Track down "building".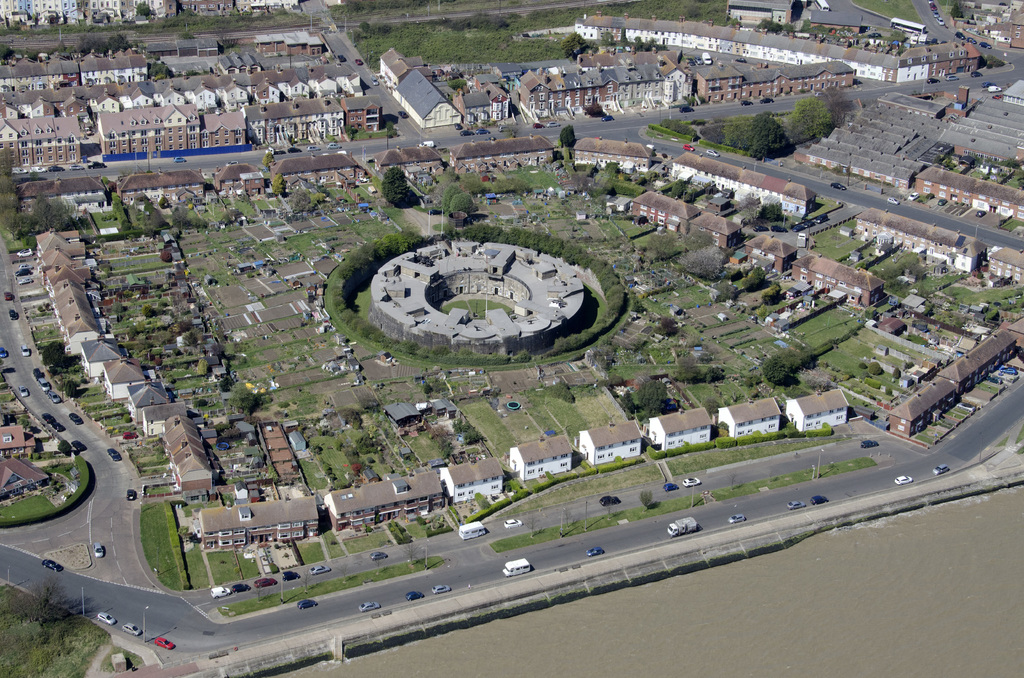
Tracked to select_region(442, 467, 509, 503).
